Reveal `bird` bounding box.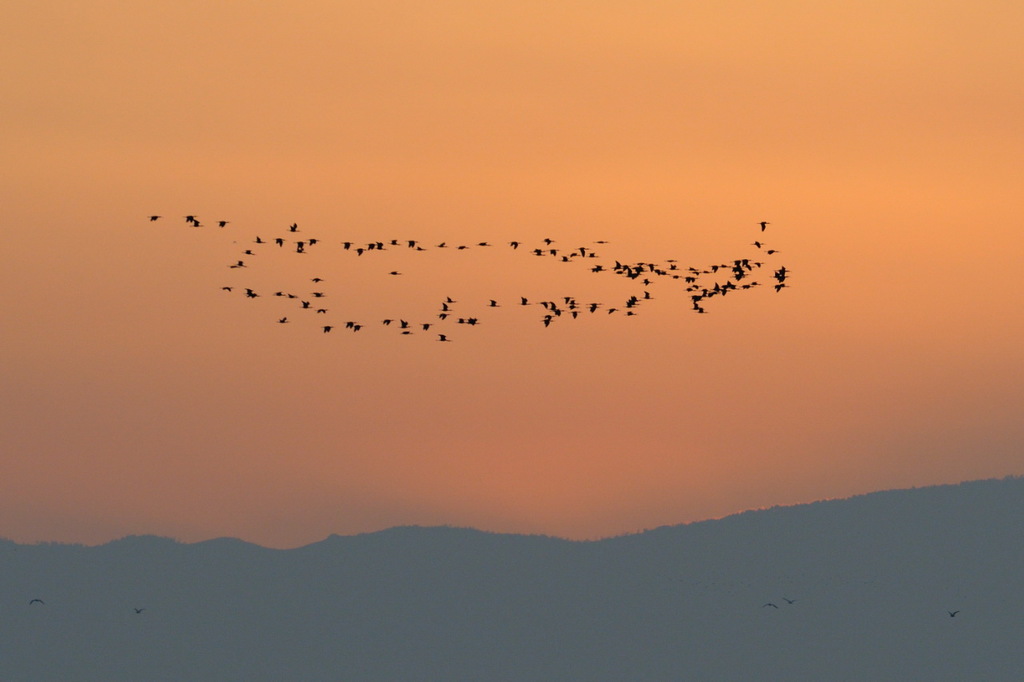
Revealed: left=276, top=315, right=290, bottom=325.
